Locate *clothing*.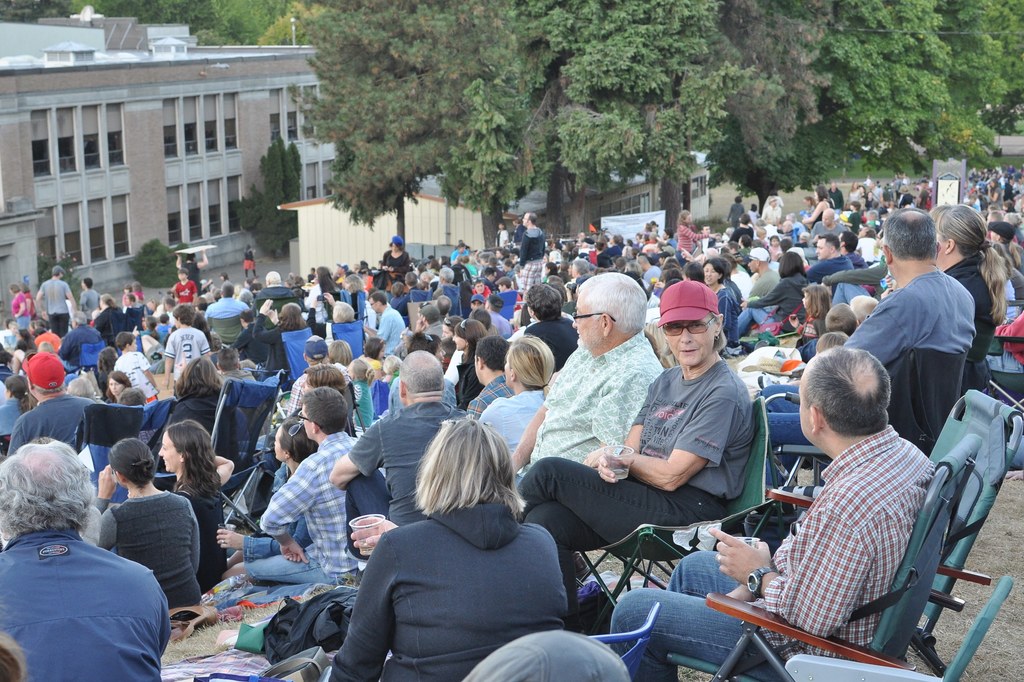
Bounding box: <region>430, 285, 445, 297</region>.
